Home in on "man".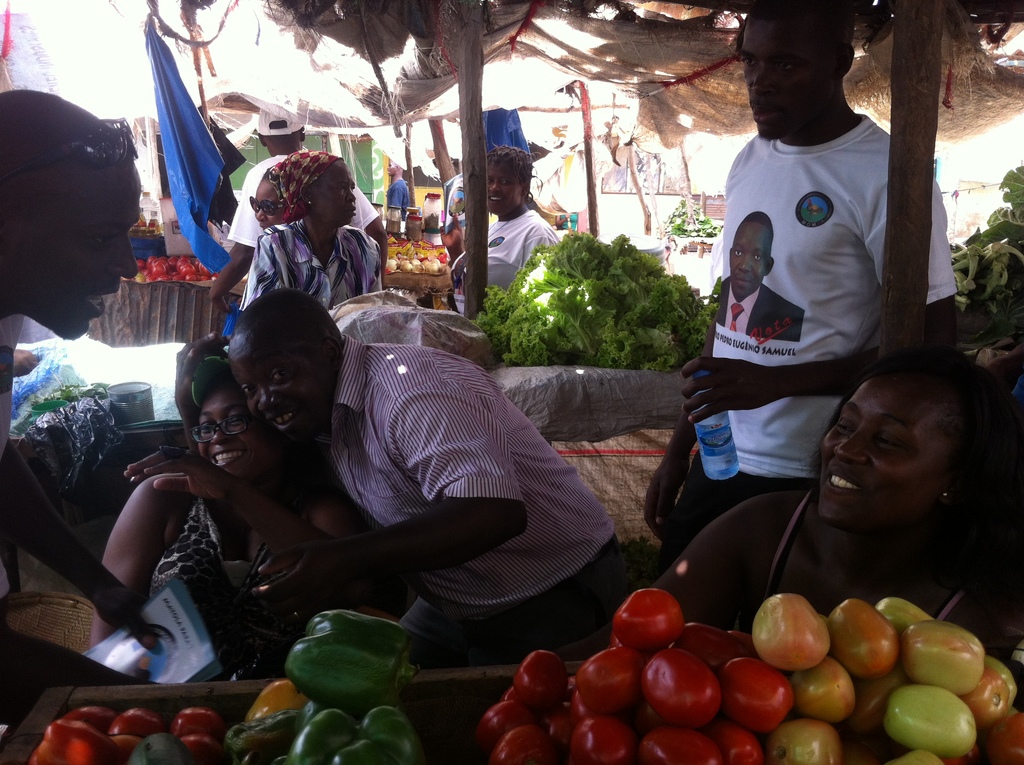
Homed in at (x1=385, y1=161, x2=407, y2=214).
